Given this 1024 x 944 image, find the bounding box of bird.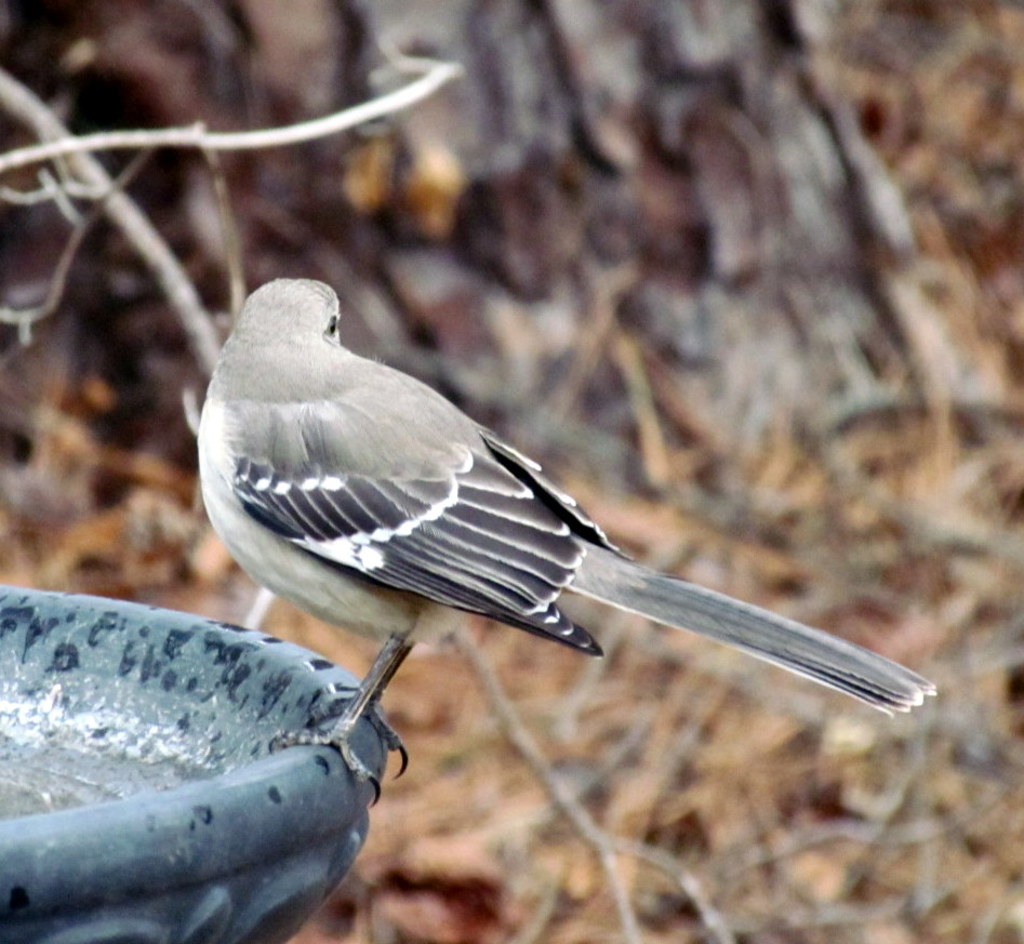
locate(179, 265, 955, 798).
